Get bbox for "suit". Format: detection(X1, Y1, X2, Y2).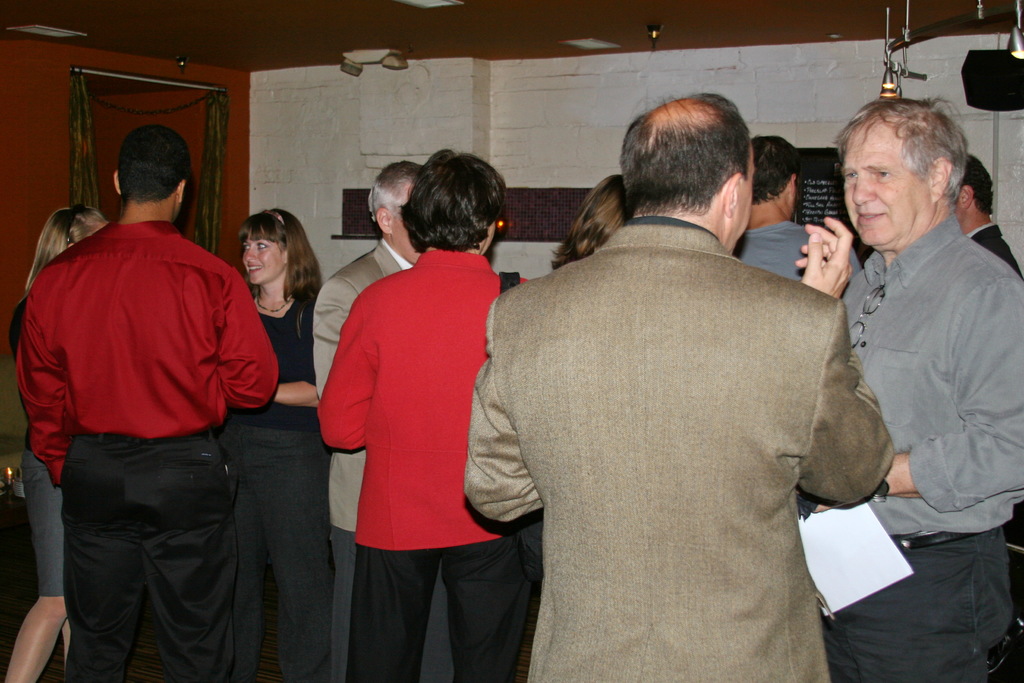
detection(308, 239, 412, 682).
